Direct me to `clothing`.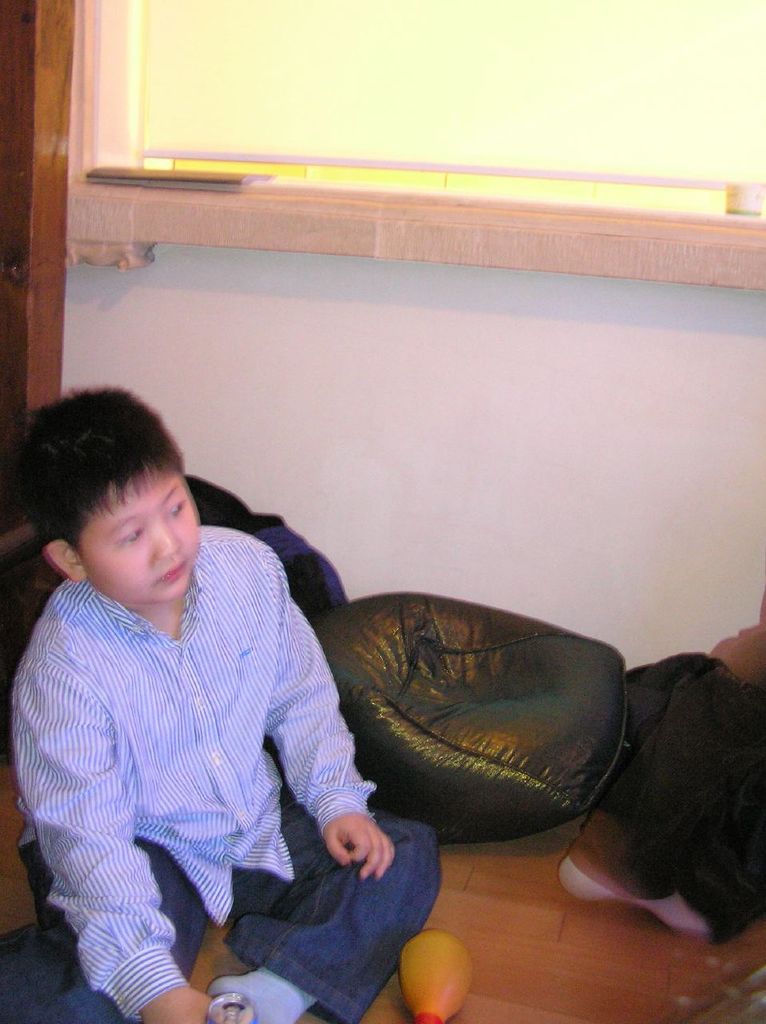
Direction: region(8, 496, 398, 1011).
